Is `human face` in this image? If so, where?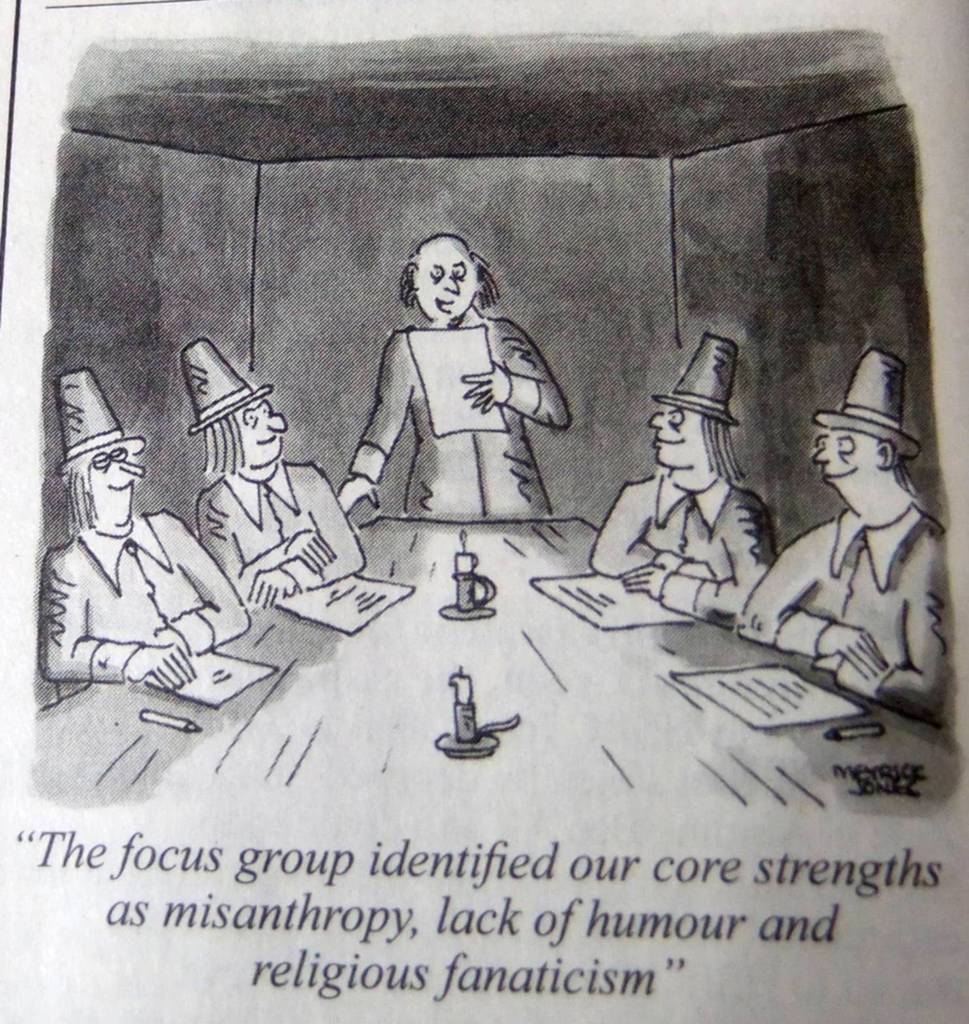
Yes, at rect(651, 405, 707, 471).
